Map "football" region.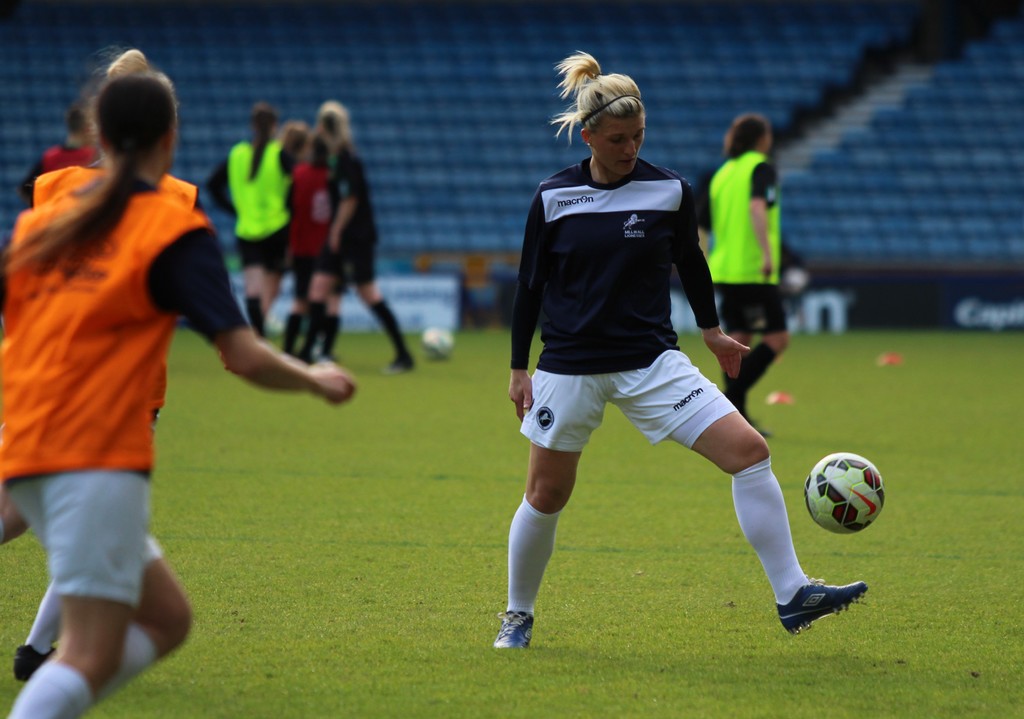
Mapped to [803,454,887,534].
